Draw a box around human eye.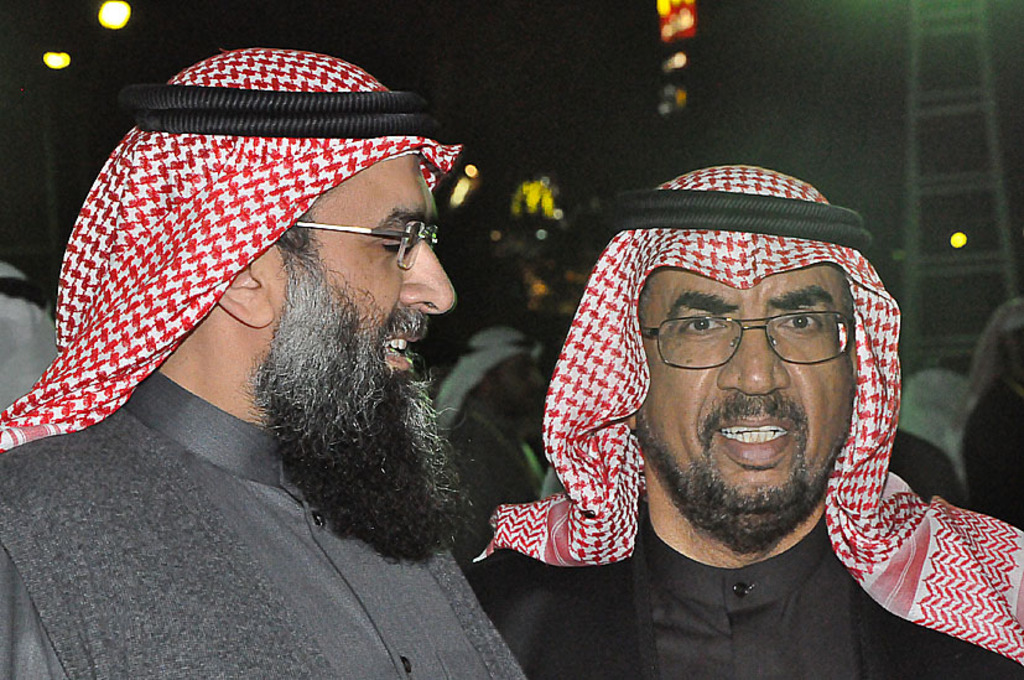
(681,313,726,333).
